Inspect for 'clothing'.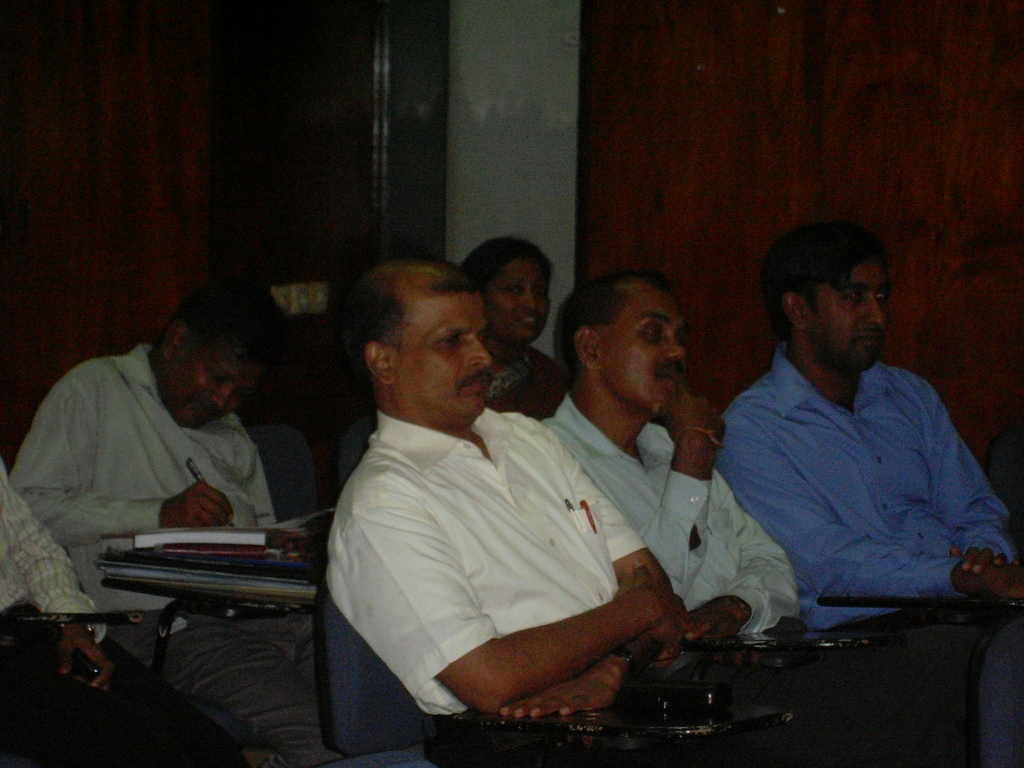
Inspection: [0,453,103,762].
